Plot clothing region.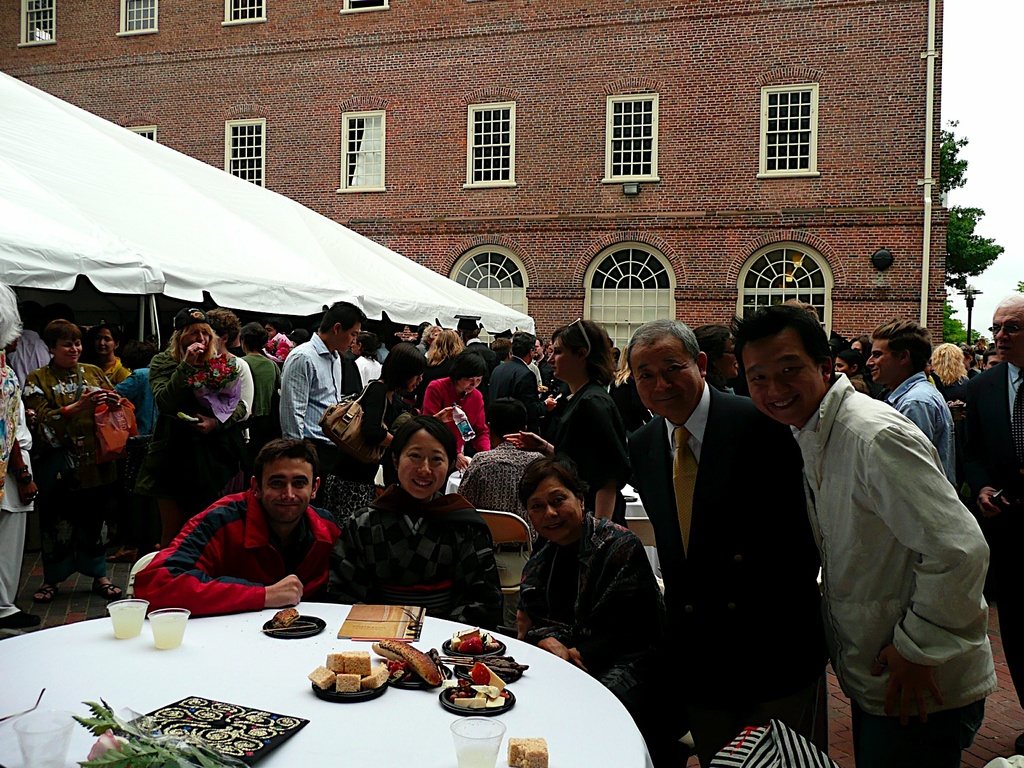
Plotted at pyautogui.locateOnScreen(322, 476, 490, 627).
